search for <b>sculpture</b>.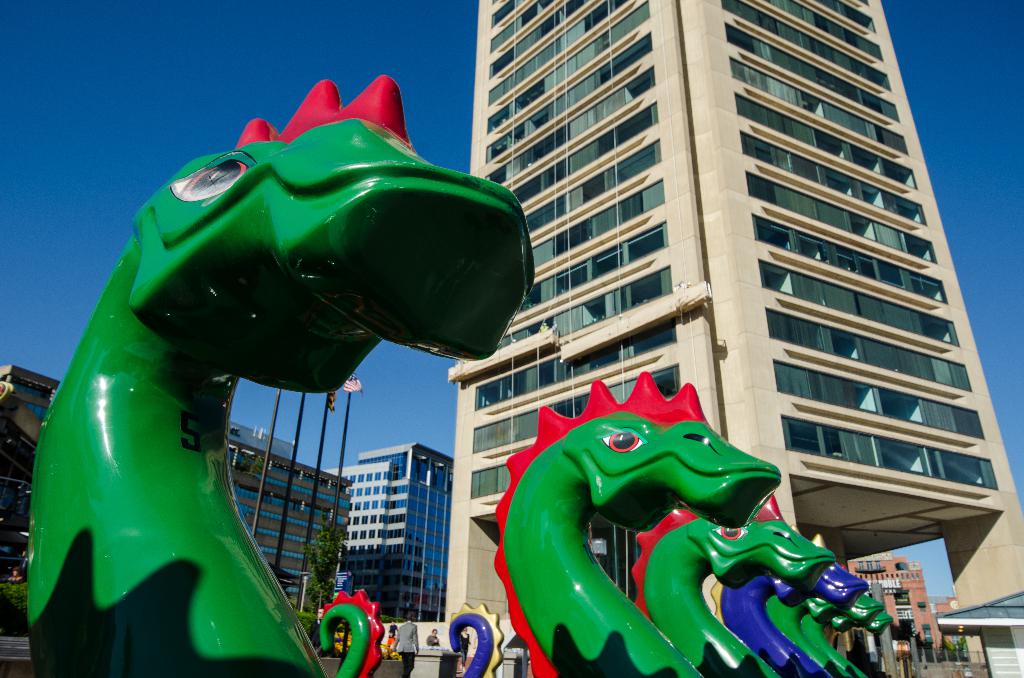
Found at l=320, t=369, r=780, b=677.
